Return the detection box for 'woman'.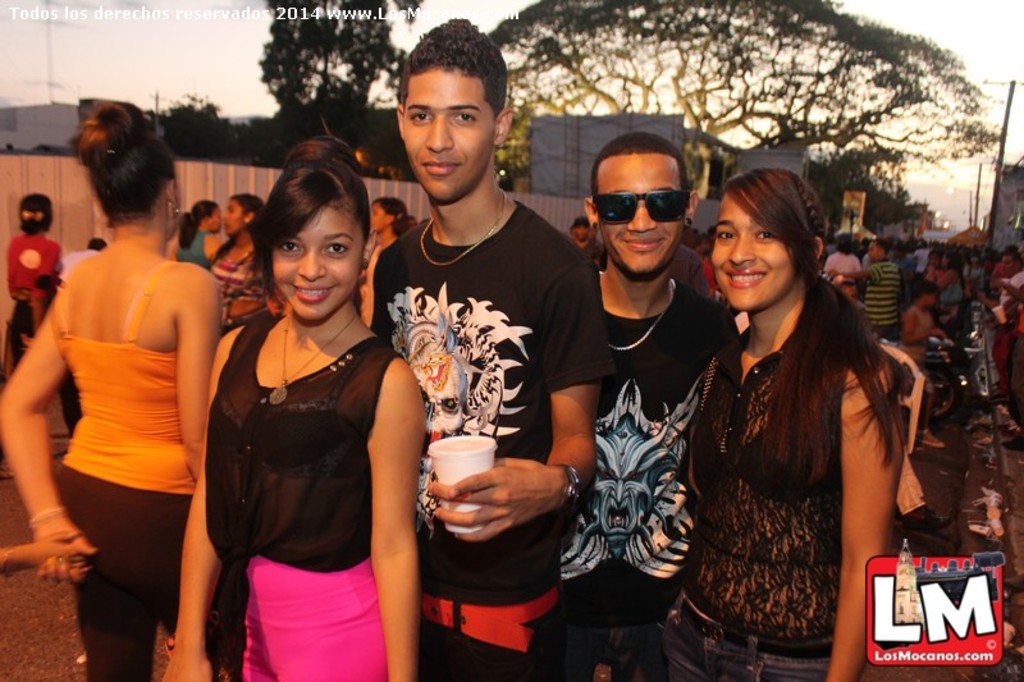
[662, 166, 904, 681].
